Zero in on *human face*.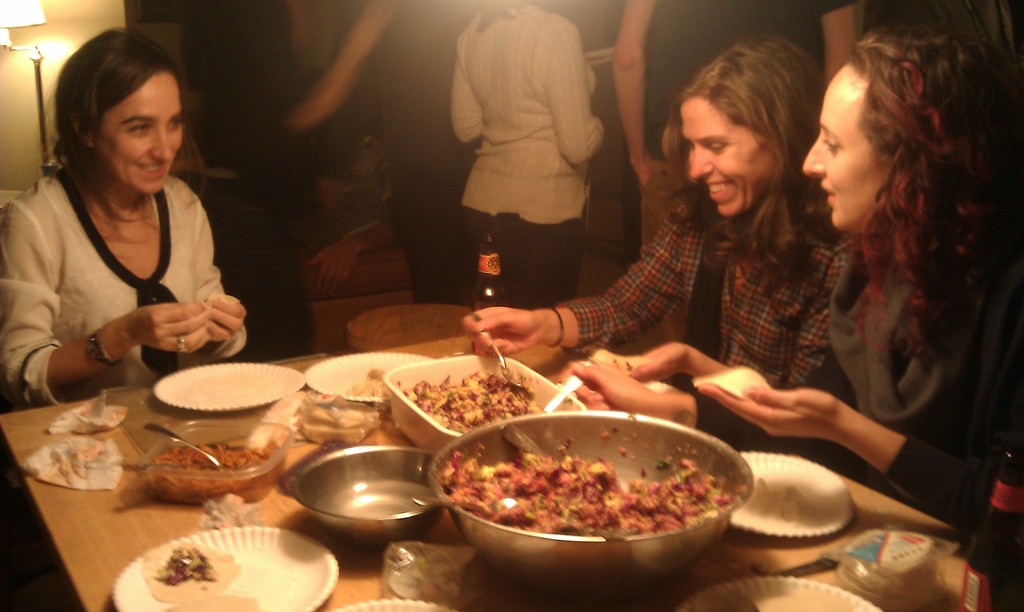
Zeroed in: 95:68:190:199.
